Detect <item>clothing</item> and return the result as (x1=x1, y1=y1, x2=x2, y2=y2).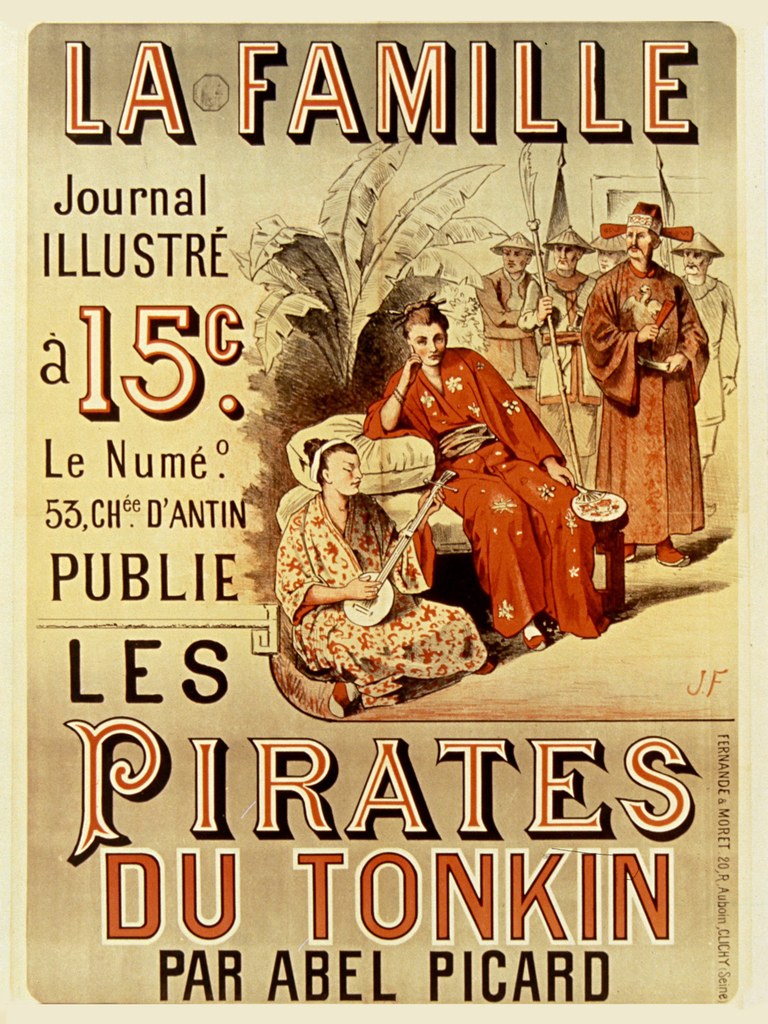
(x1=275, y1=491, x2=490, y2=710).
